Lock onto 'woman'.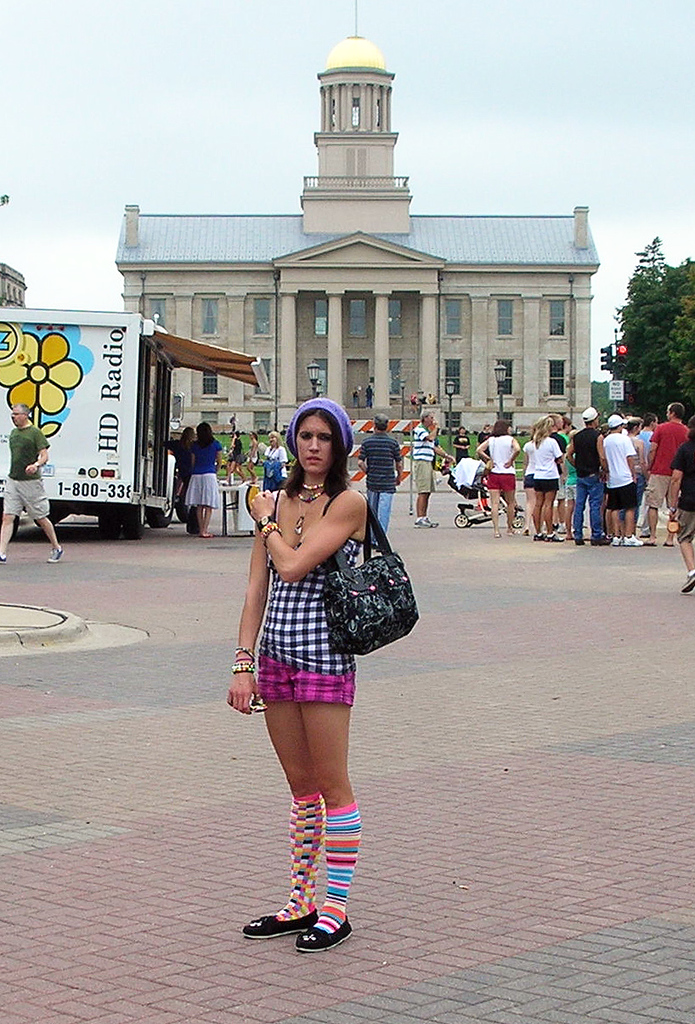
Locked: bbox(185, 421, 225, 538).
